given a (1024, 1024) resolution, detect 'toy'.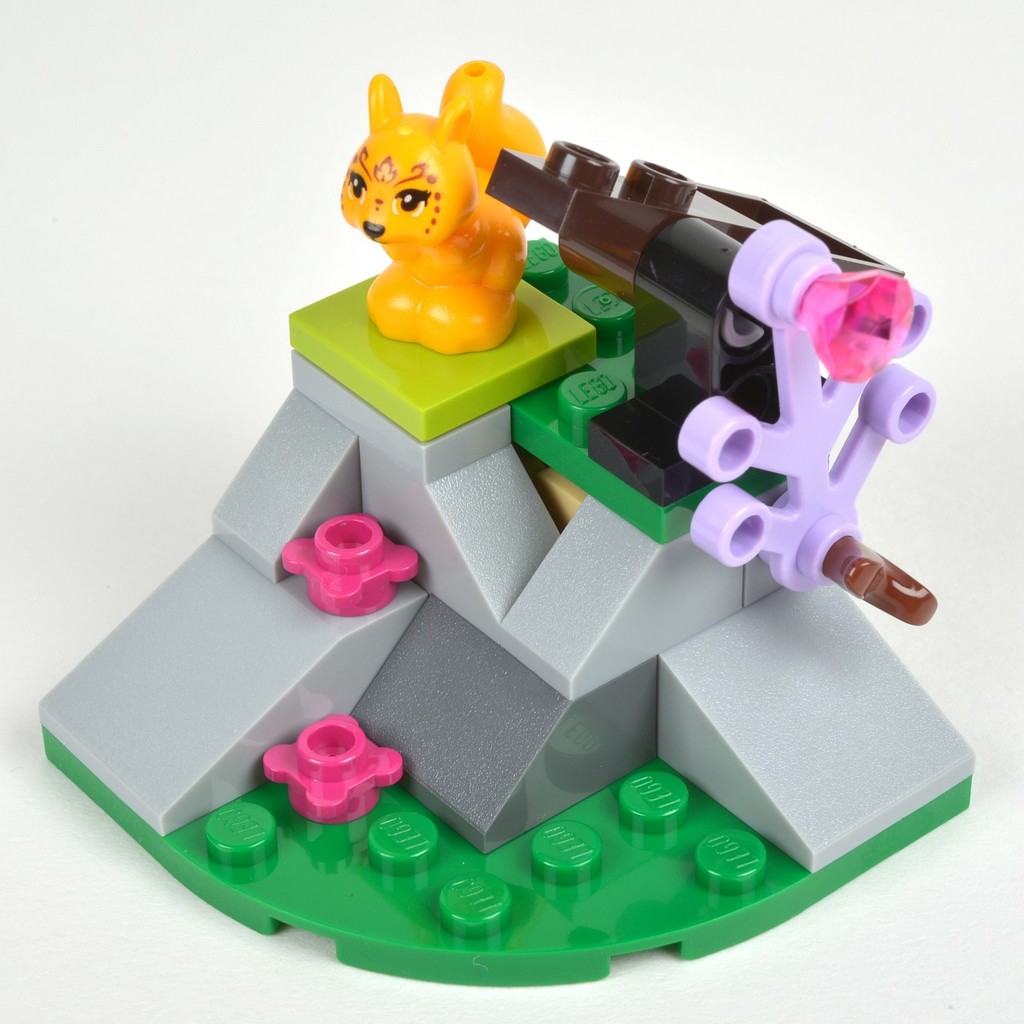
(x1=35, y1=58, x2=975, y2=987).
